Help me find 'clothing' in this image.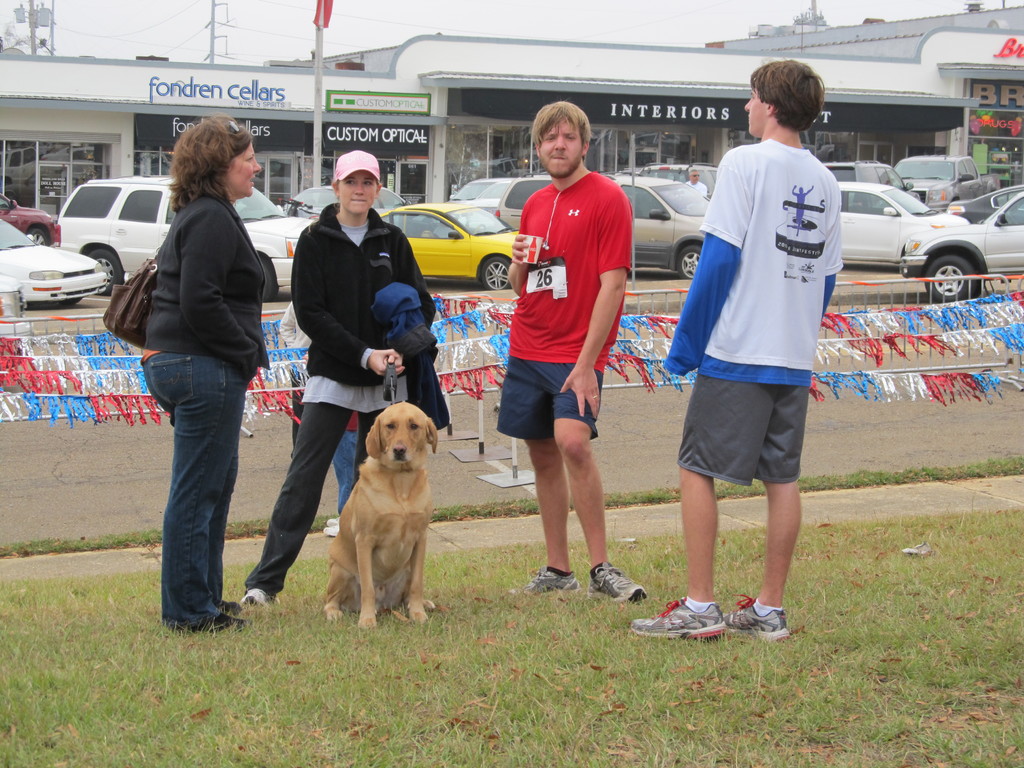
Found it: (250, 401, 369, 612).
